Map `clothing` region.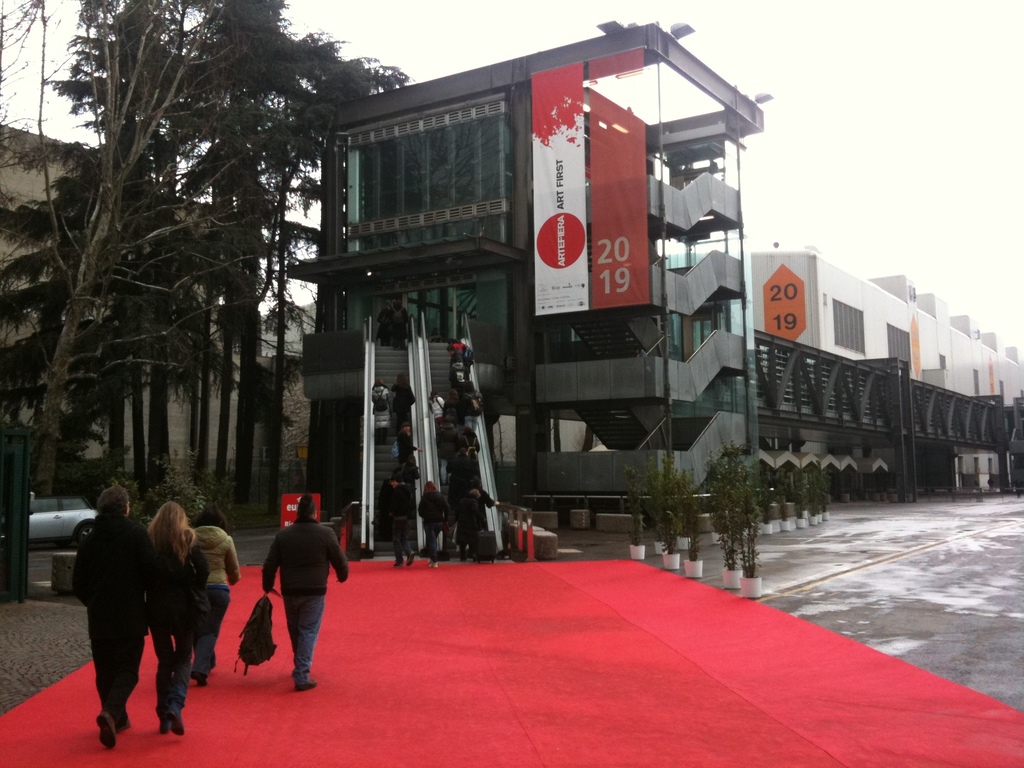
Mapped to crop(419, 492, 456, 564).
